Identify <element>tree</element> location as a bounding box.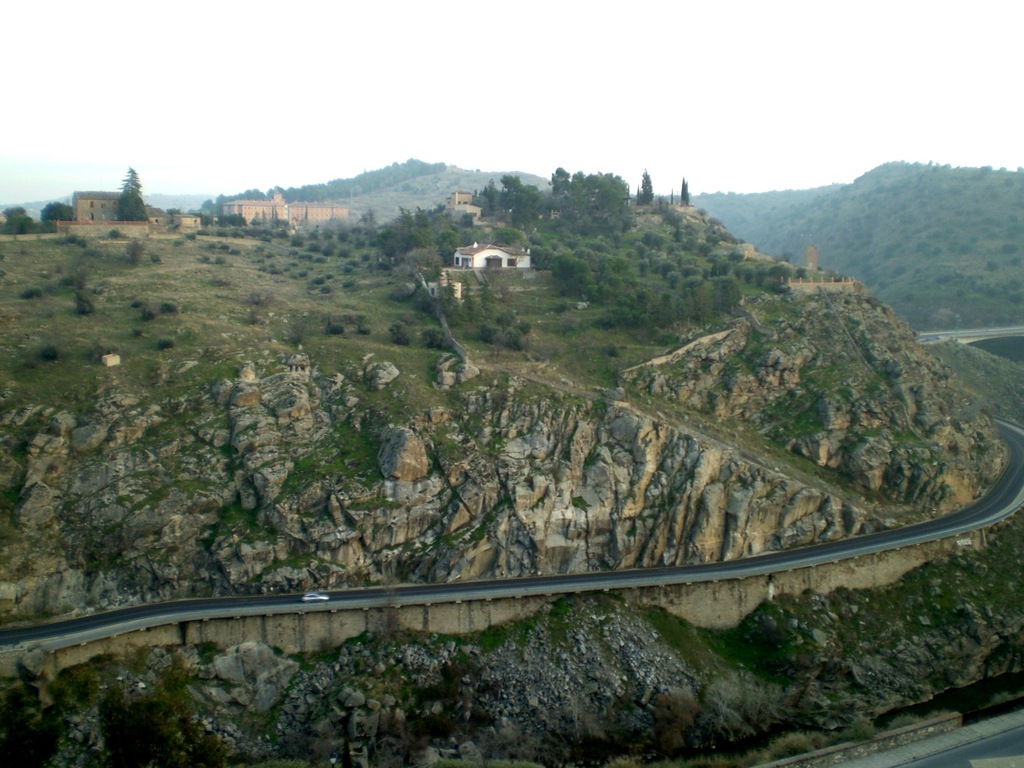
<region>563, 204, 579, 220</region>.
